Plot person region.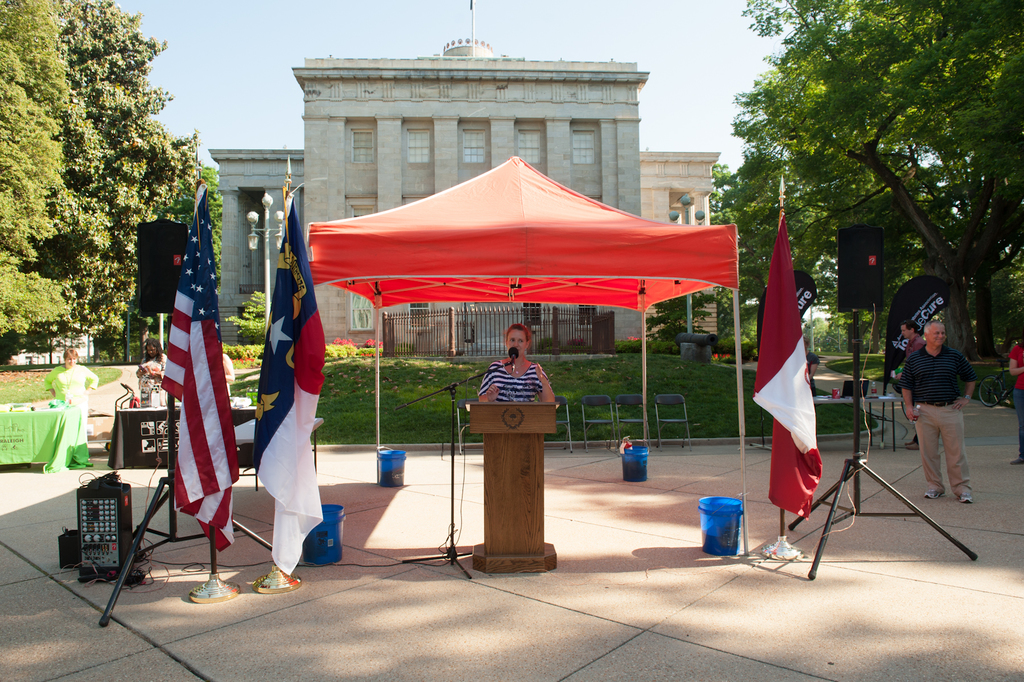
Plotted at box=[131, 340, 163, 442].
